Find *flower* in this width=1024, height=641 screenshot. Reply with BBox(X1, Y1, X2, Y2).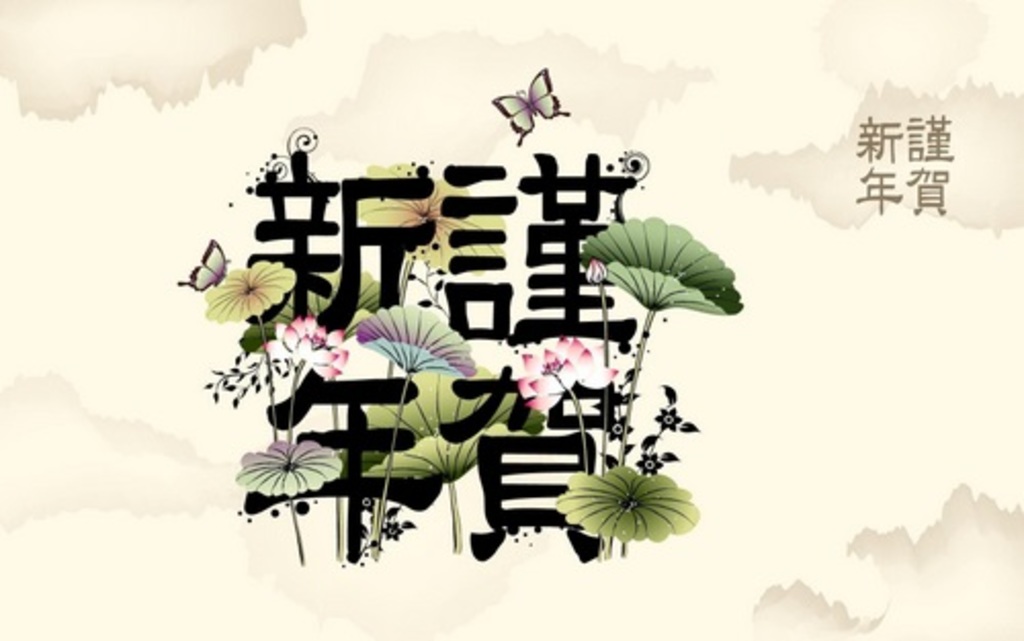
BBox(526, 336, 618, 408).
